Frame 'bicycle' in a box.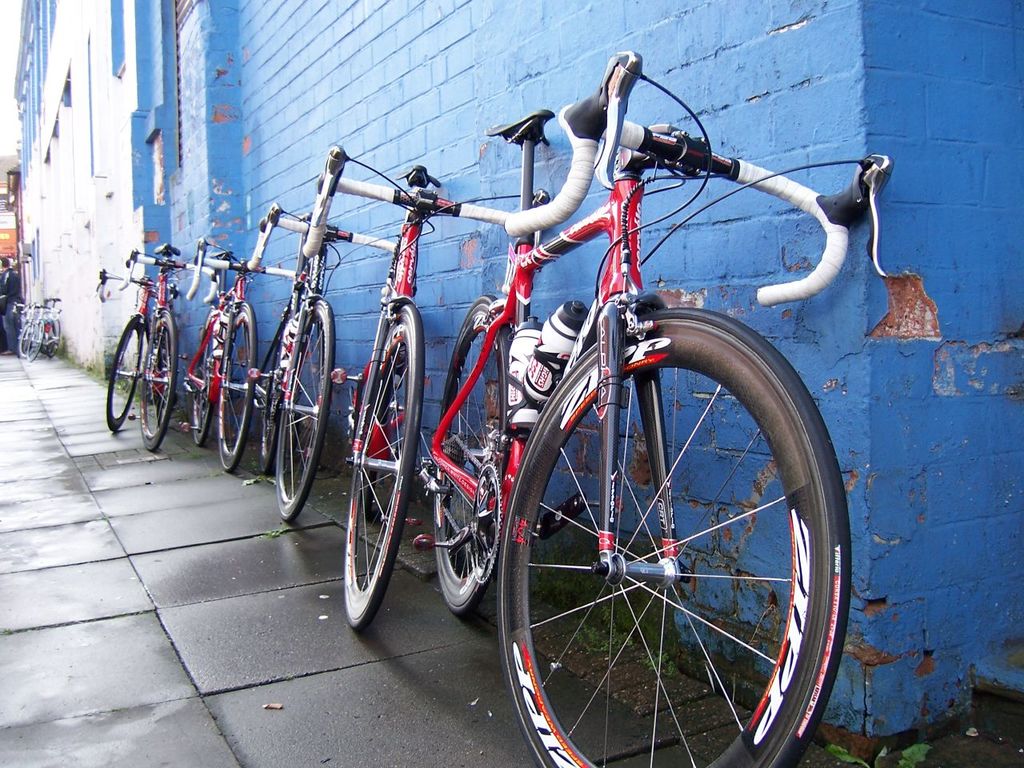
x1=184, y1=238, x2=304, y2=474.
